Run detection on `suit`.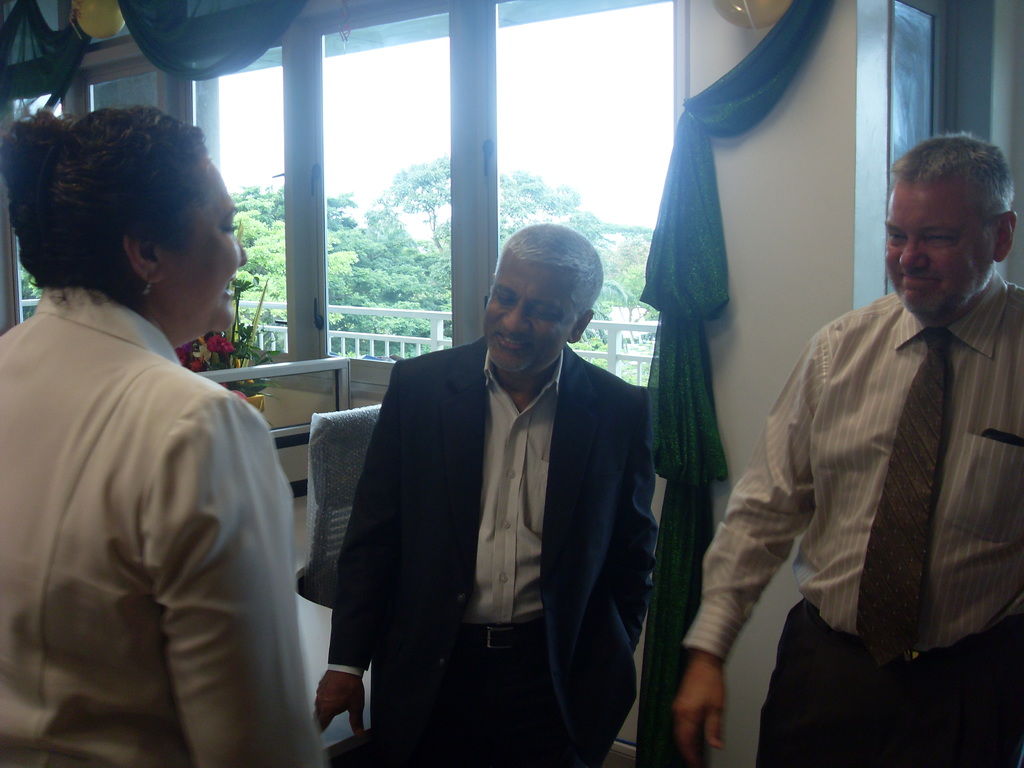
Result: [323,234,660,744].
